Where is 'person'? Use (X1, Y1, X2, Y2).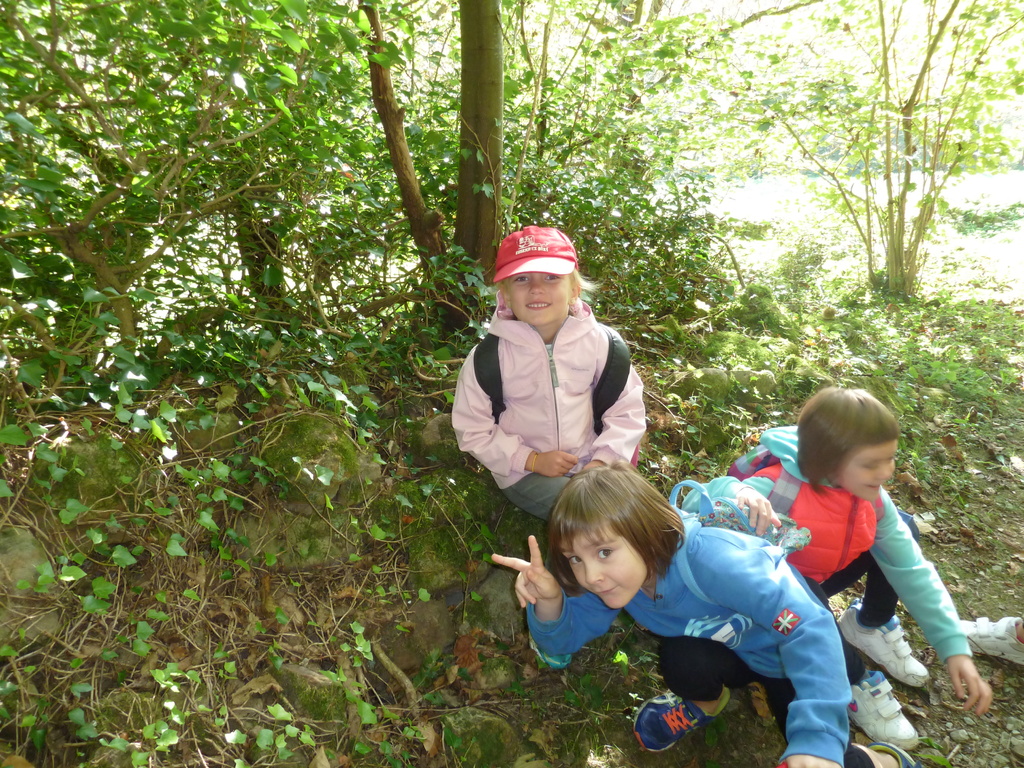
(493, 463, 915, 767).
